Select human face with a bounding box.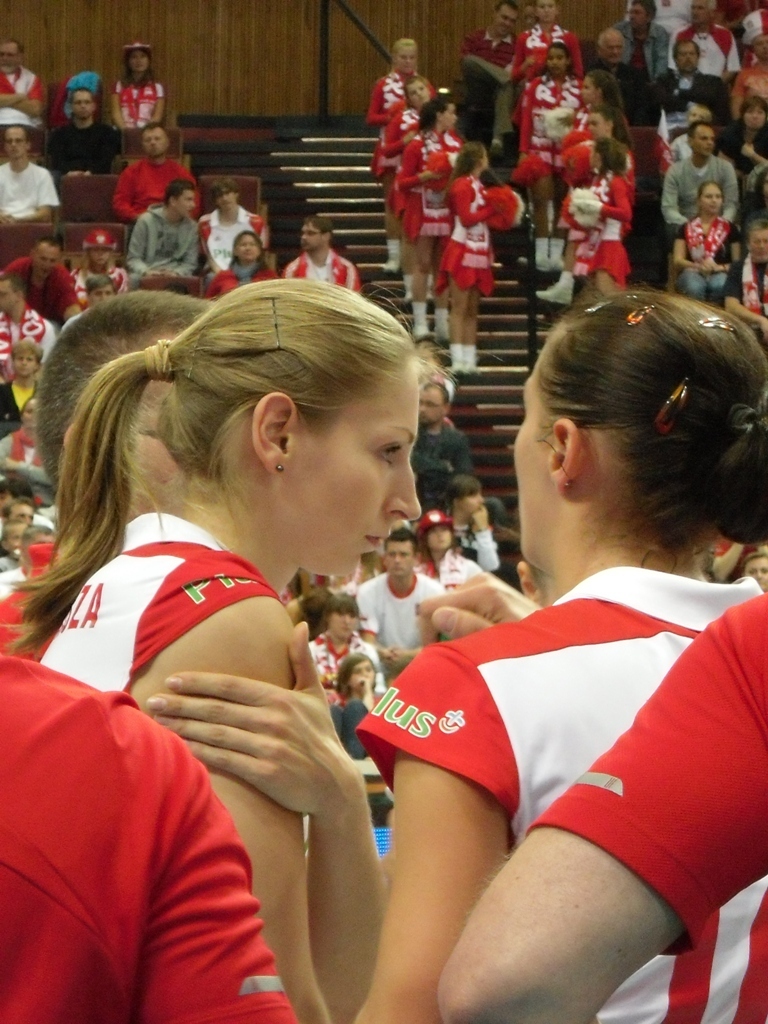
494, 7, 515, 33.
